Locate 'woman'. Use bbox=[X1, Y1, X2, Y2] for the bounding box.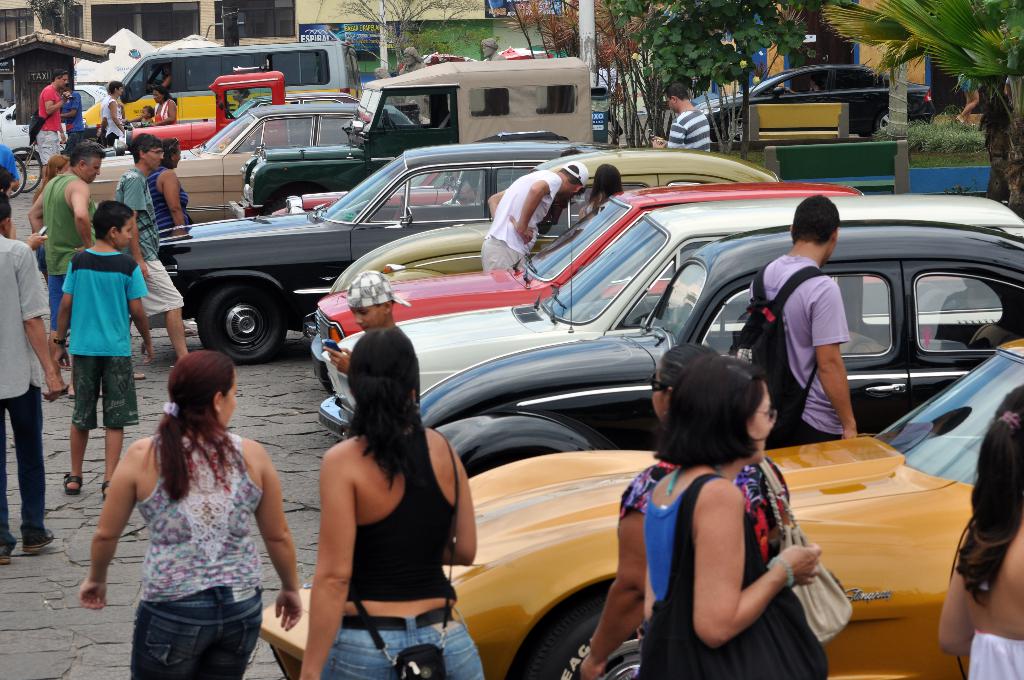
bbox=[574, 345, 792, 679].
